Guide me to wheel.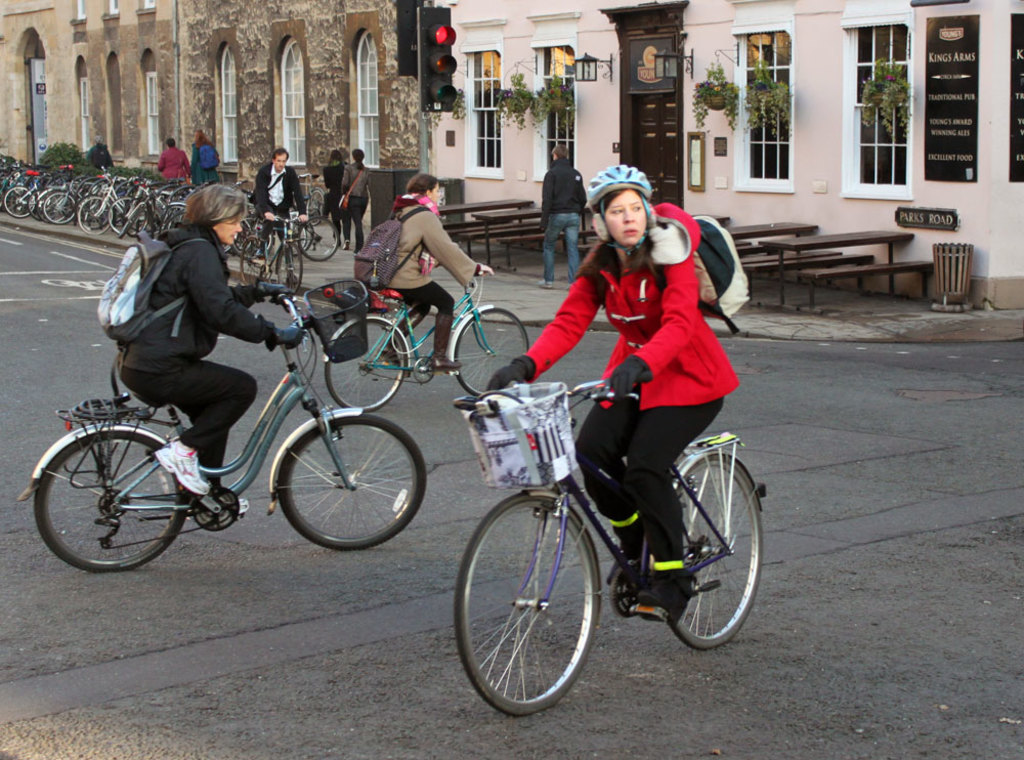
Guidance: 31:433:185:572.
